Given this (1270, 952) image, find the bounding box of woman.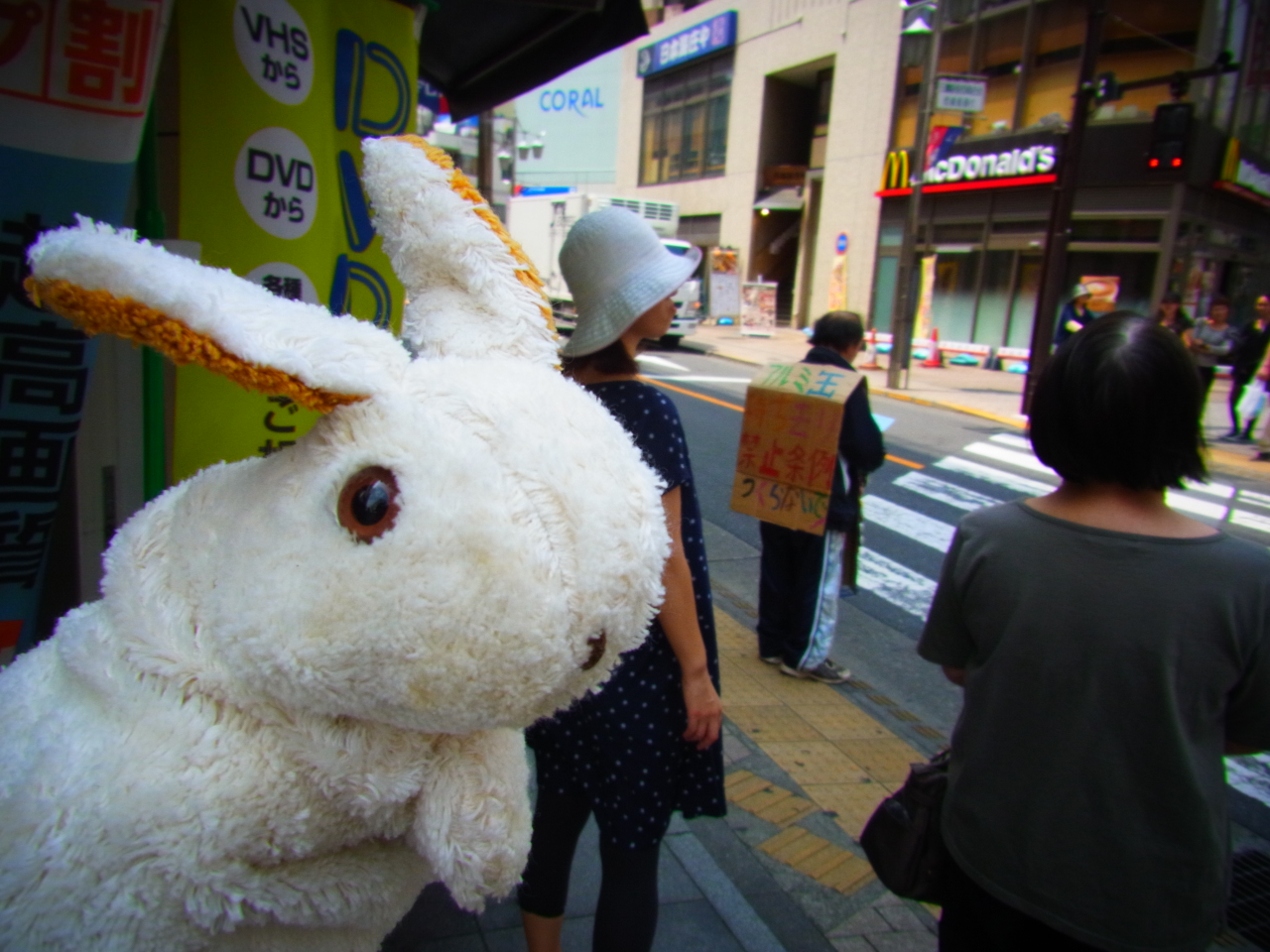
bbox(511, 208, 725, 943).
